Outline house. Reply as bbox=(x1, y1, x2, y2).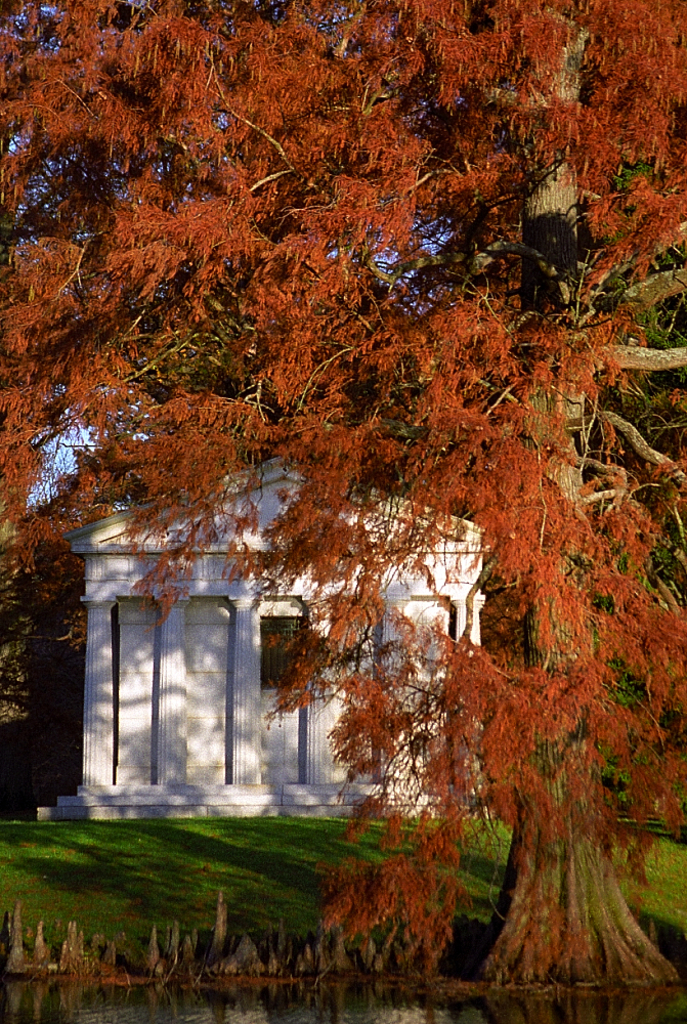
bbox=(13, 453, 466, 823).
